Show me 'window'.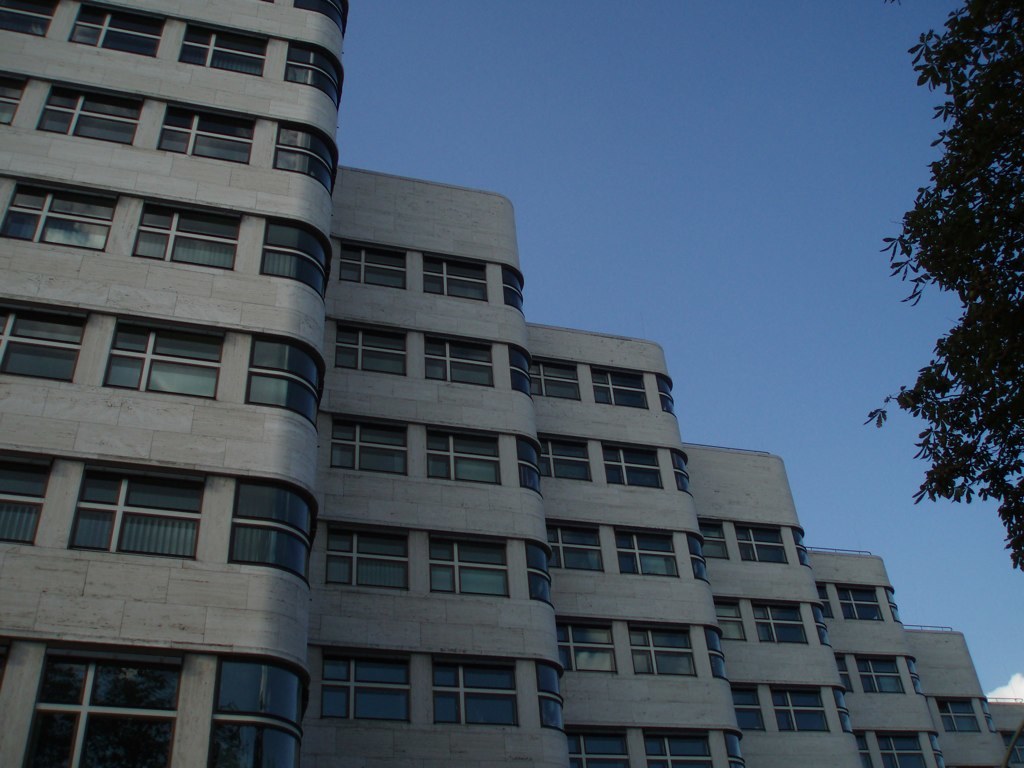
'window' is here: region(428, 539, 514, 602).
